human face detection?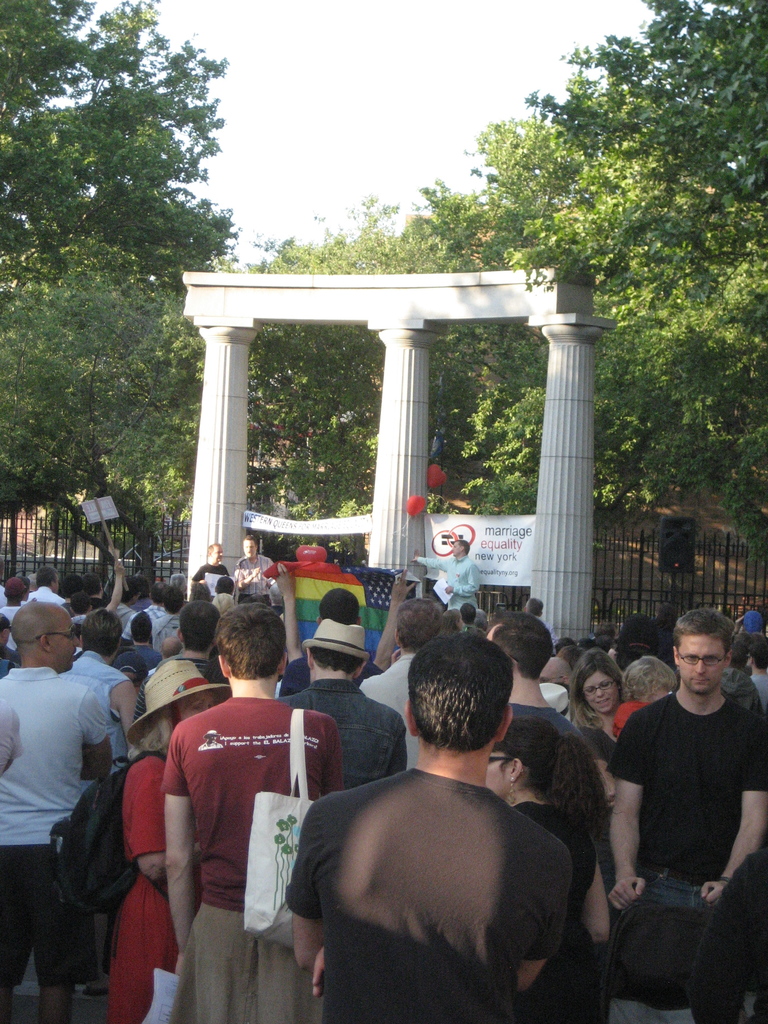
(x1=677, y1=634, x2=723, y2=694)
